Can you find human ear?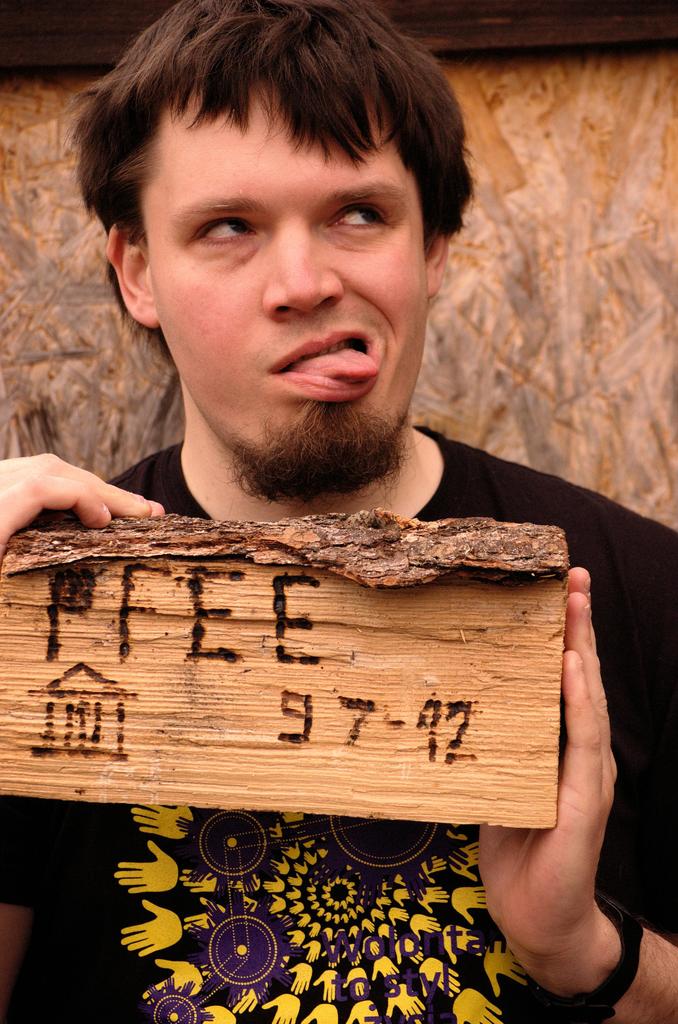
Yes, bounding box: region(107, 227, 159, 326).
